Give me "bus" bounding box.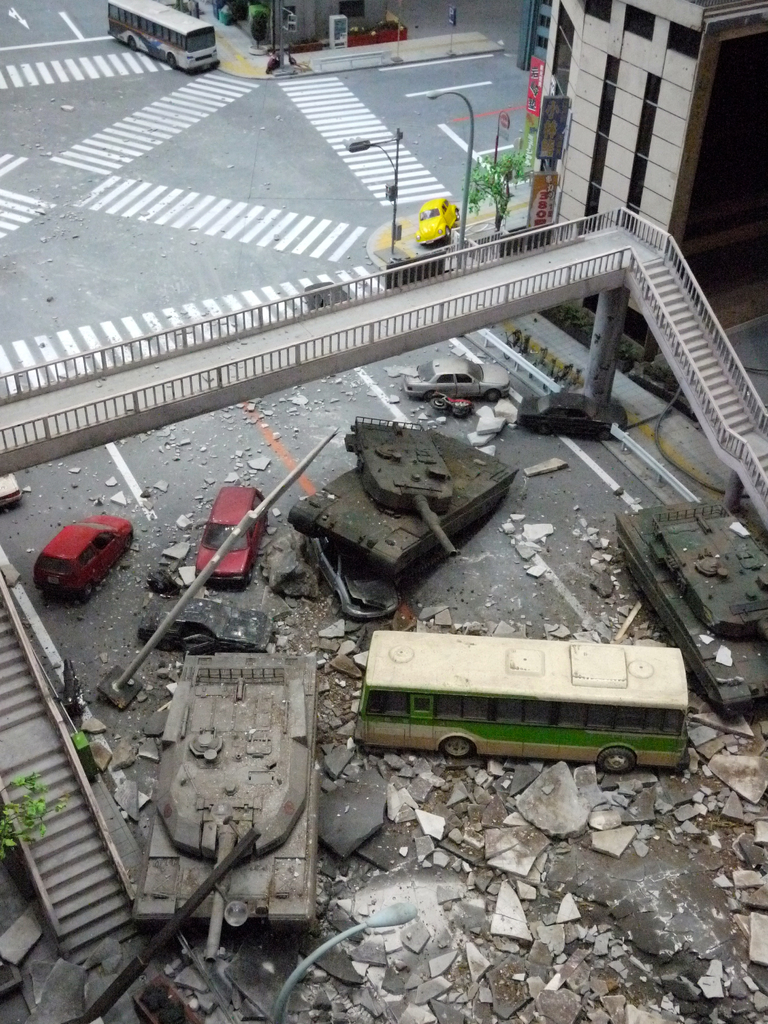
box(355, 623, 689, 781).
